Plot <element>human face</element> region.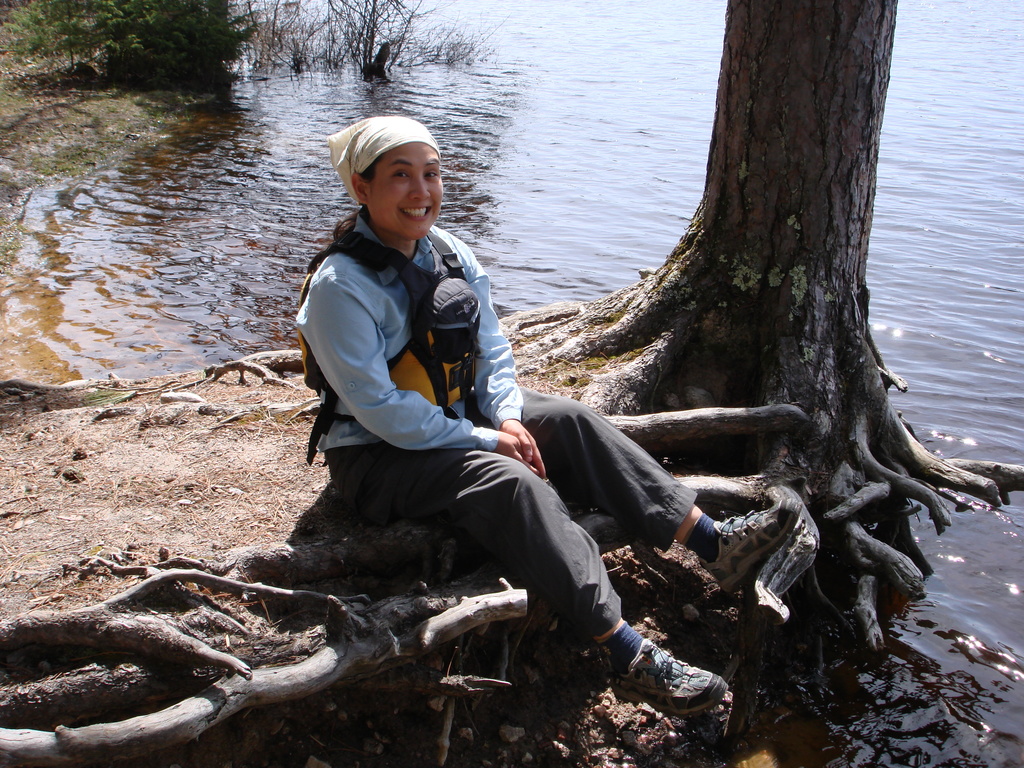
Plotted at detection(376, 140, 450, 233).
